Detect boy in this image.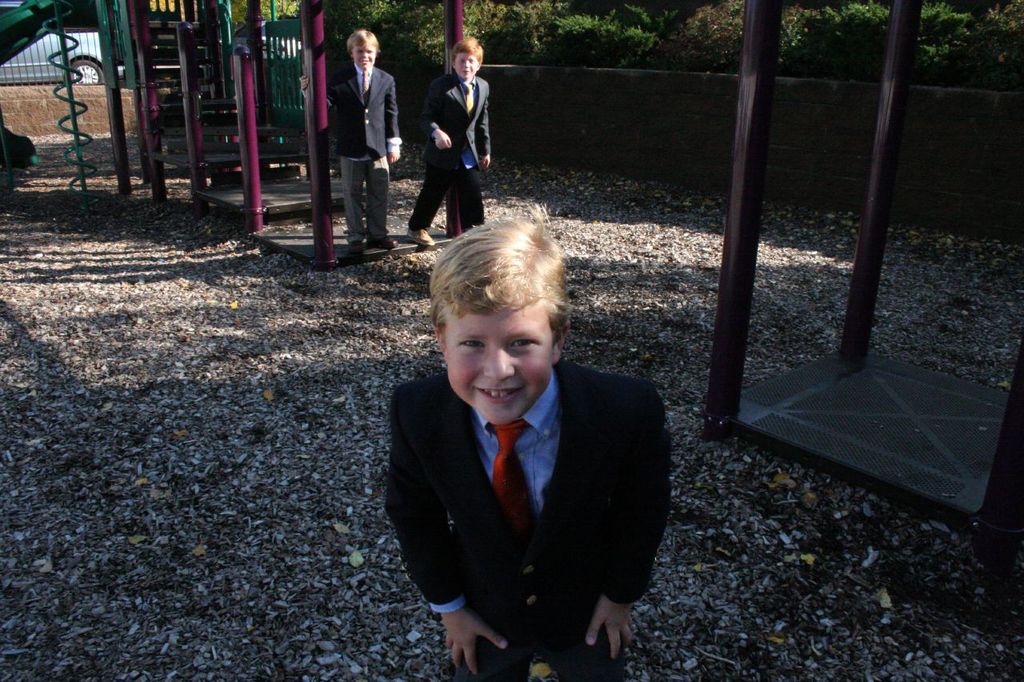
Detection: l=370, t=187, r=680, b=680.
